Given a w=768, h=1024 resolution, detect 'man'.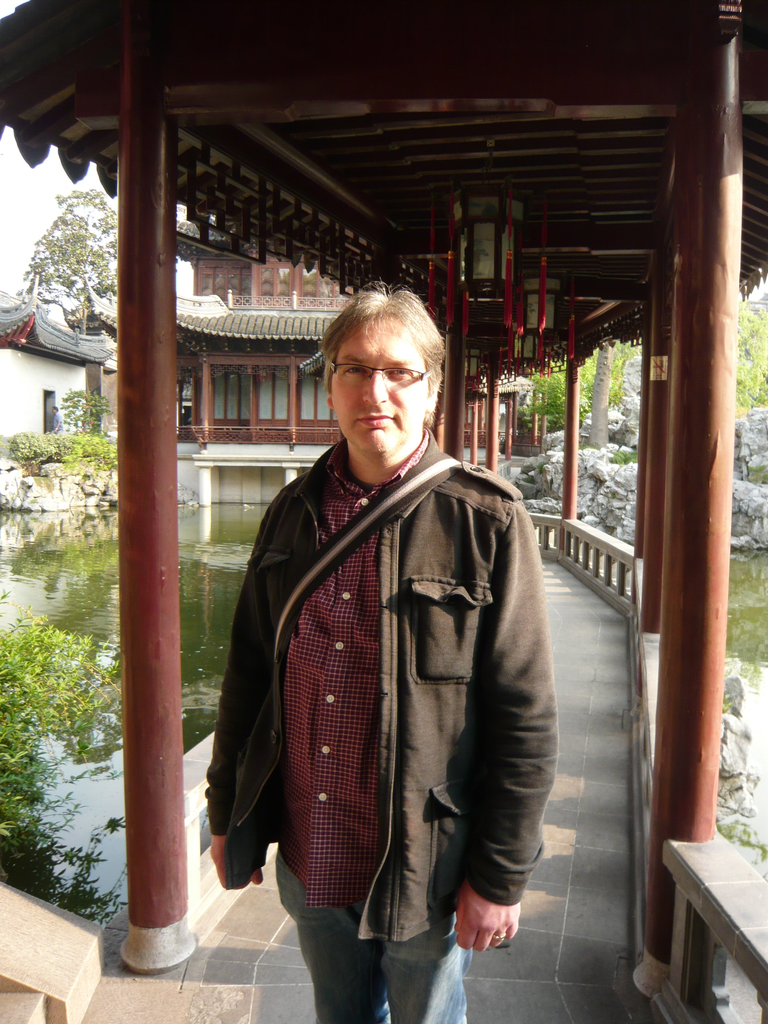
(197,250,572,1002).
